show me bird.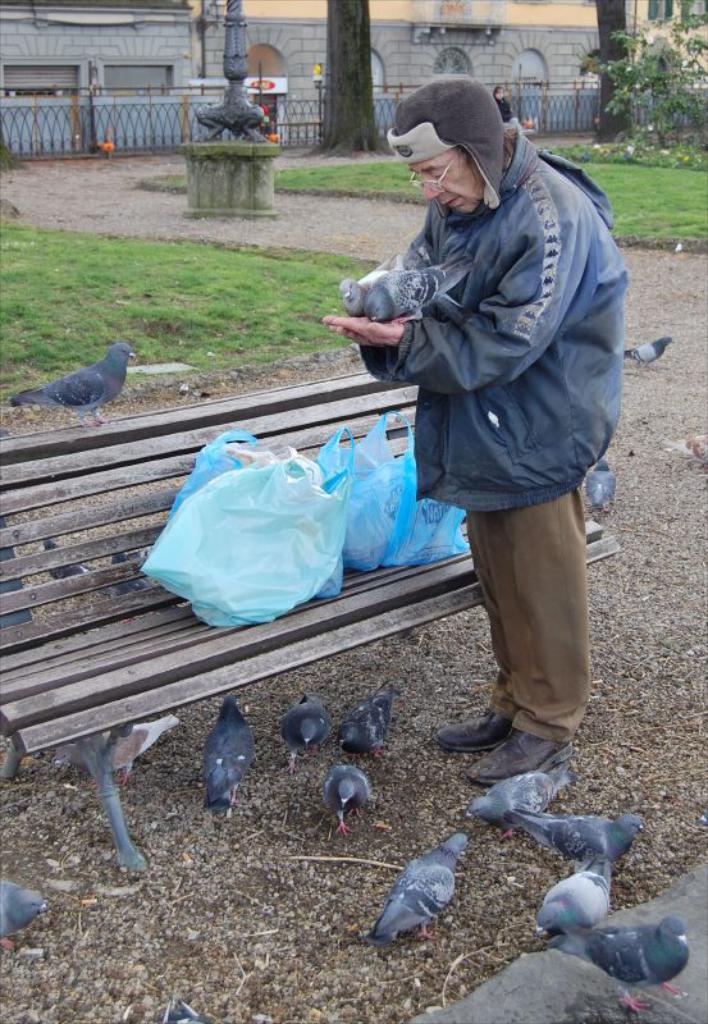
bird is here: x1=533 y1=849 x2=608 y2=942.
